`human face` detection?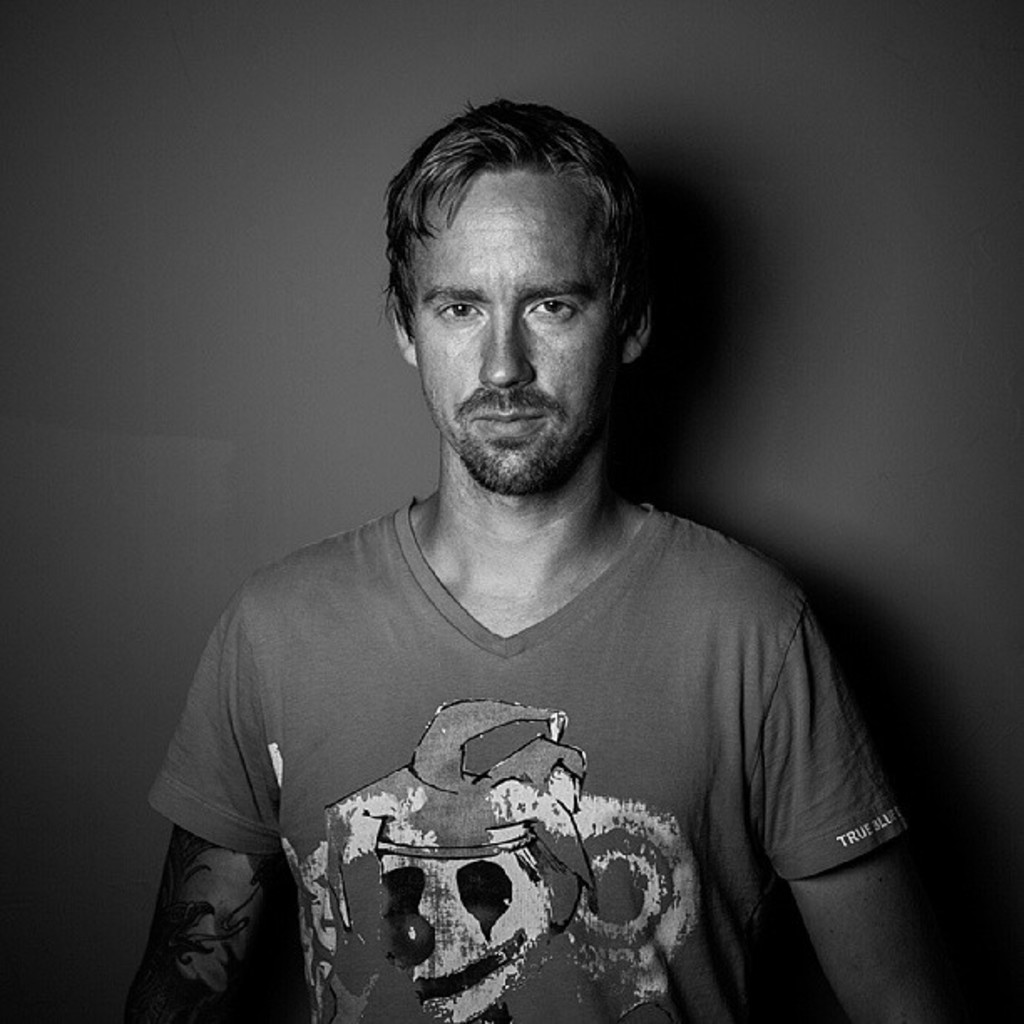
(x1=415, y1=176, x2=617, y2=494)
